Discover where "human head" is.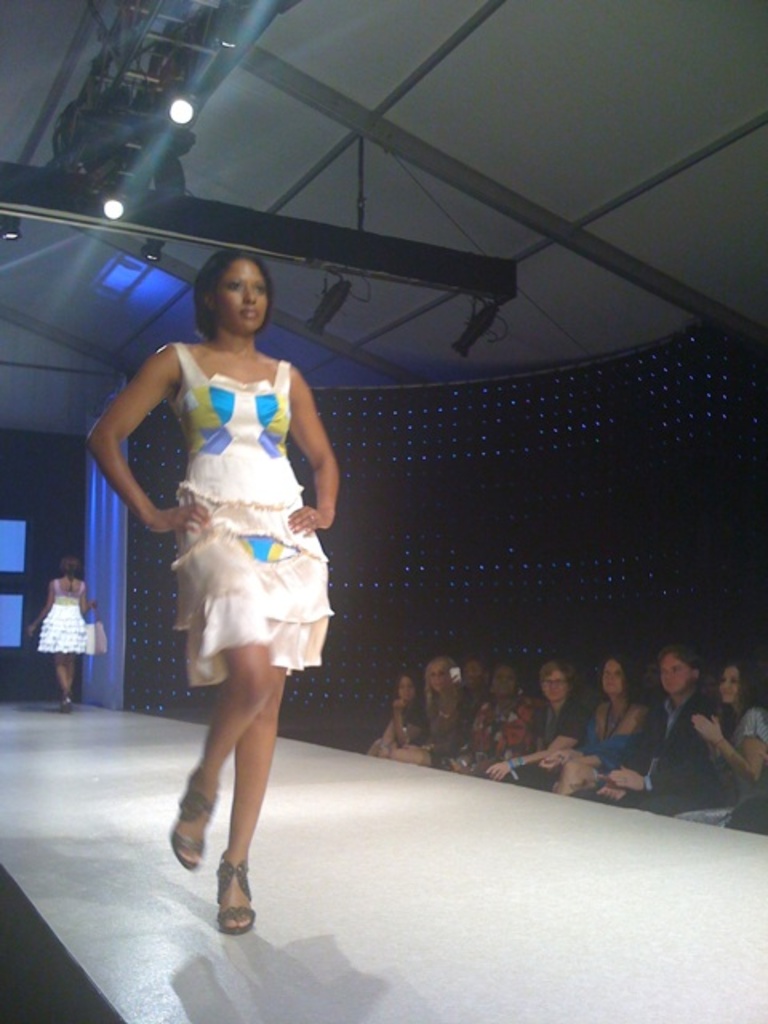
Discovered at 715, 662, 757, 707.
